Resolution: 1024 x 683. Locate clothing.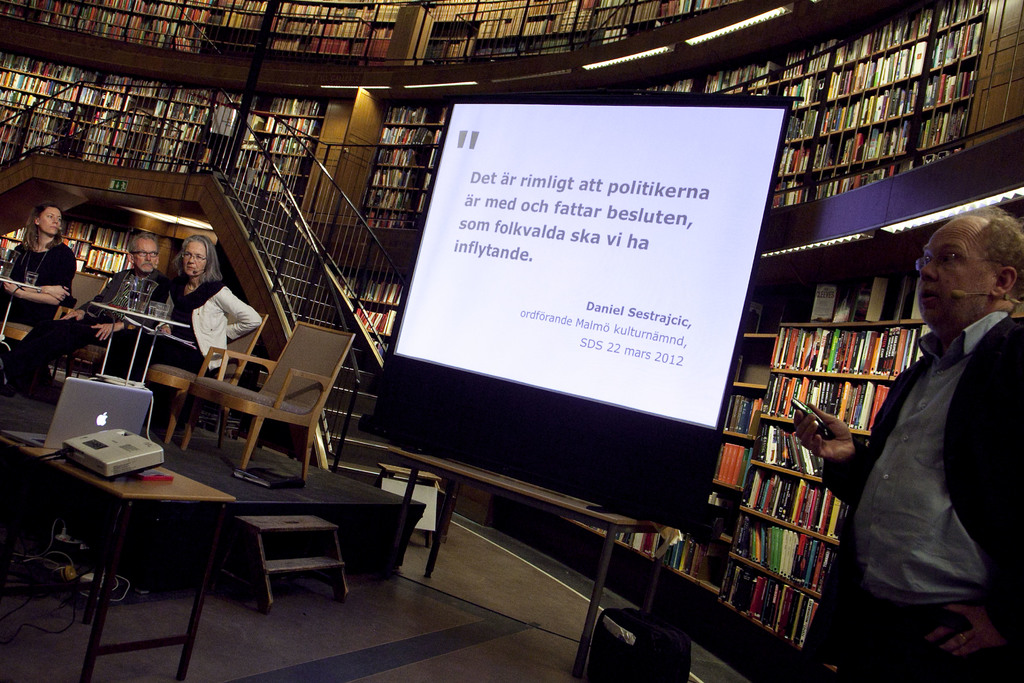
bbox=(0, 241, 77, 336).
